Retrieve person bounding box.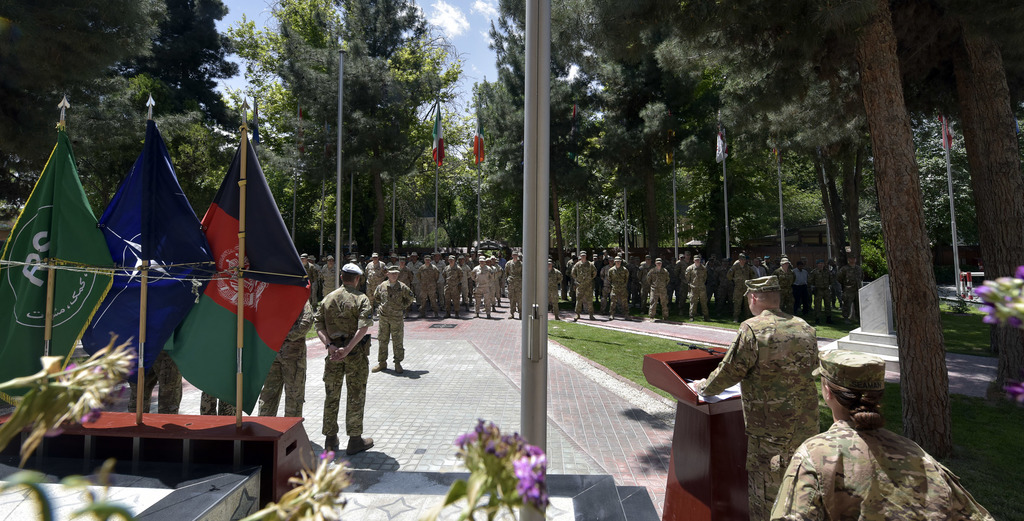
Bounding box: [643,259,668,318].
